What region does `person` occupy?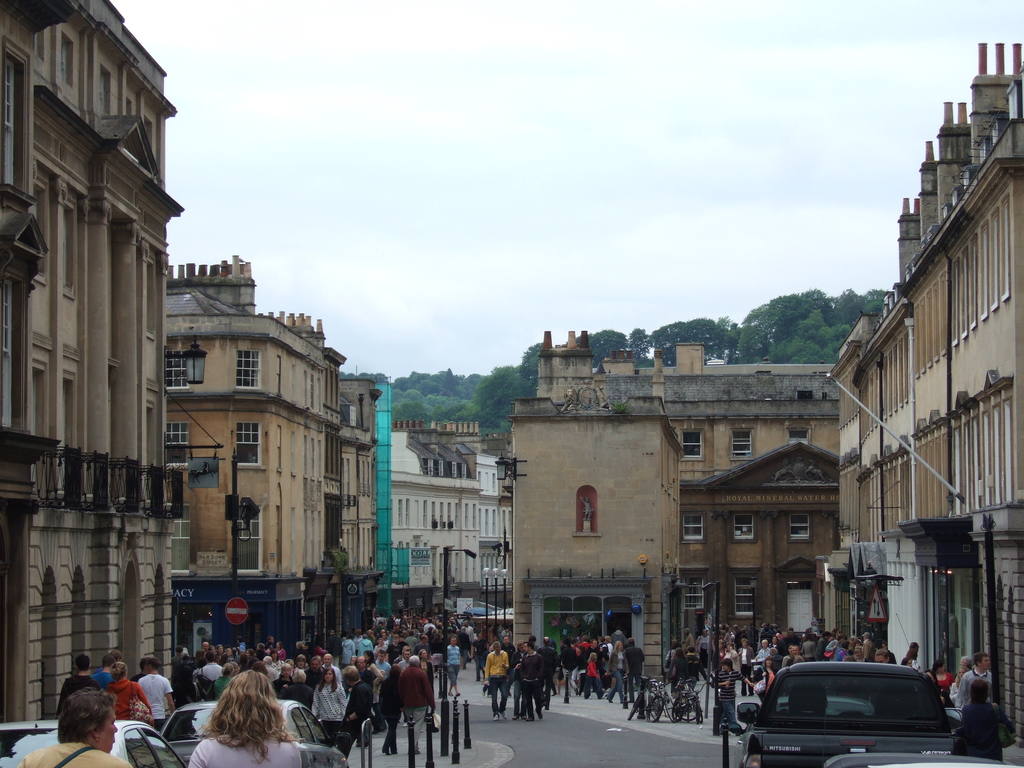
locate(310, 660, 348, 732).
